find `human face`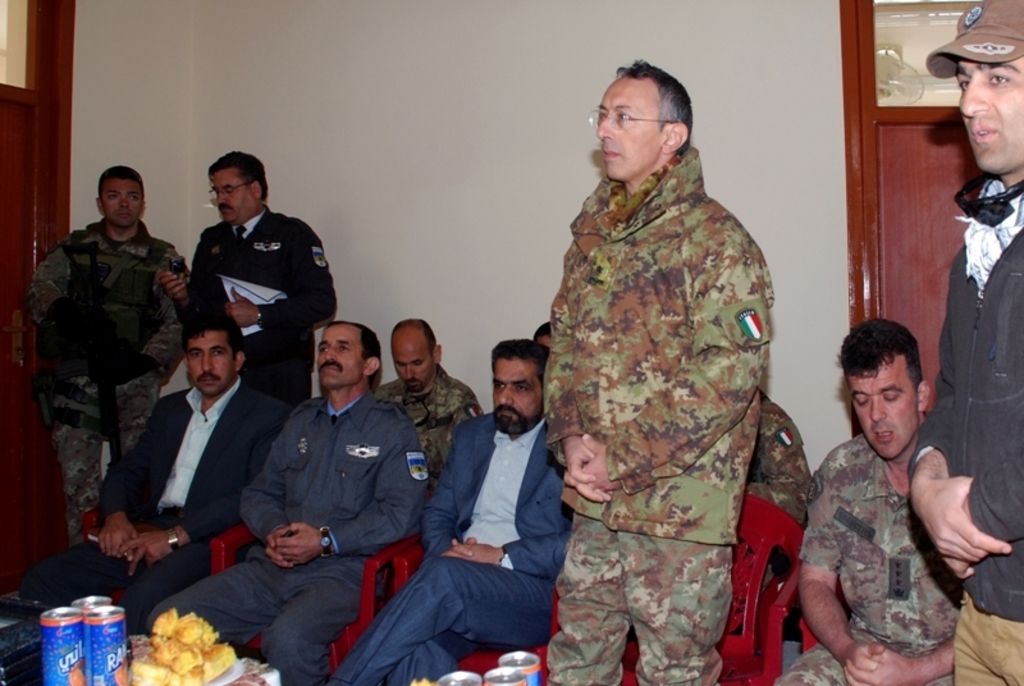
bbox(956, 63, 1023, 170)
